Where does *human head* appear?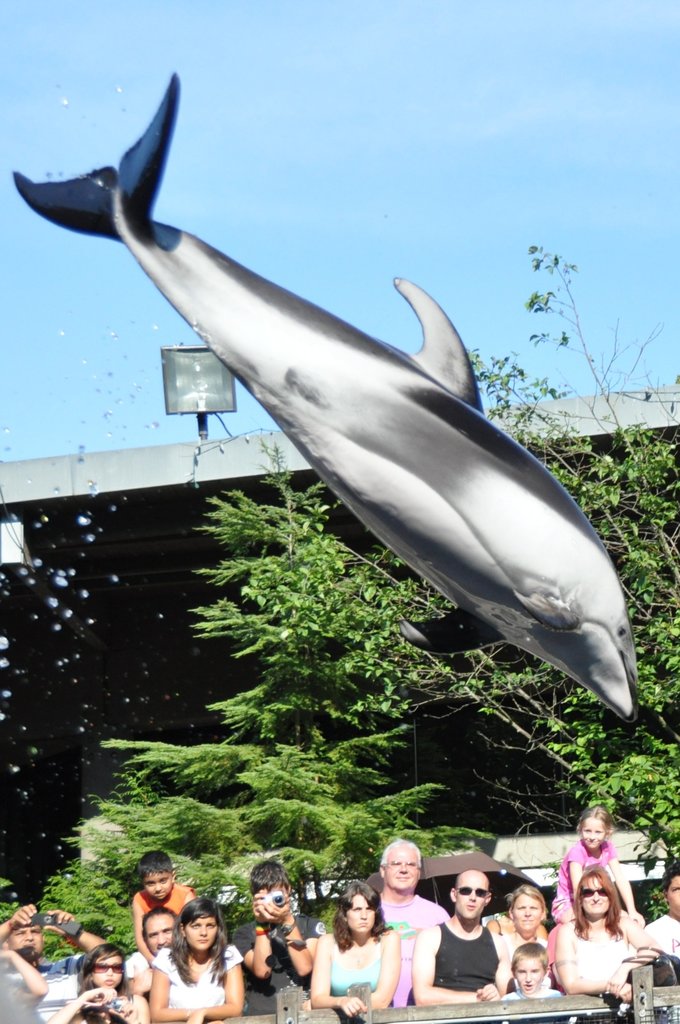
Appears at {"left": 140, "top": 910, "right": 179, "bottom": 952}.
